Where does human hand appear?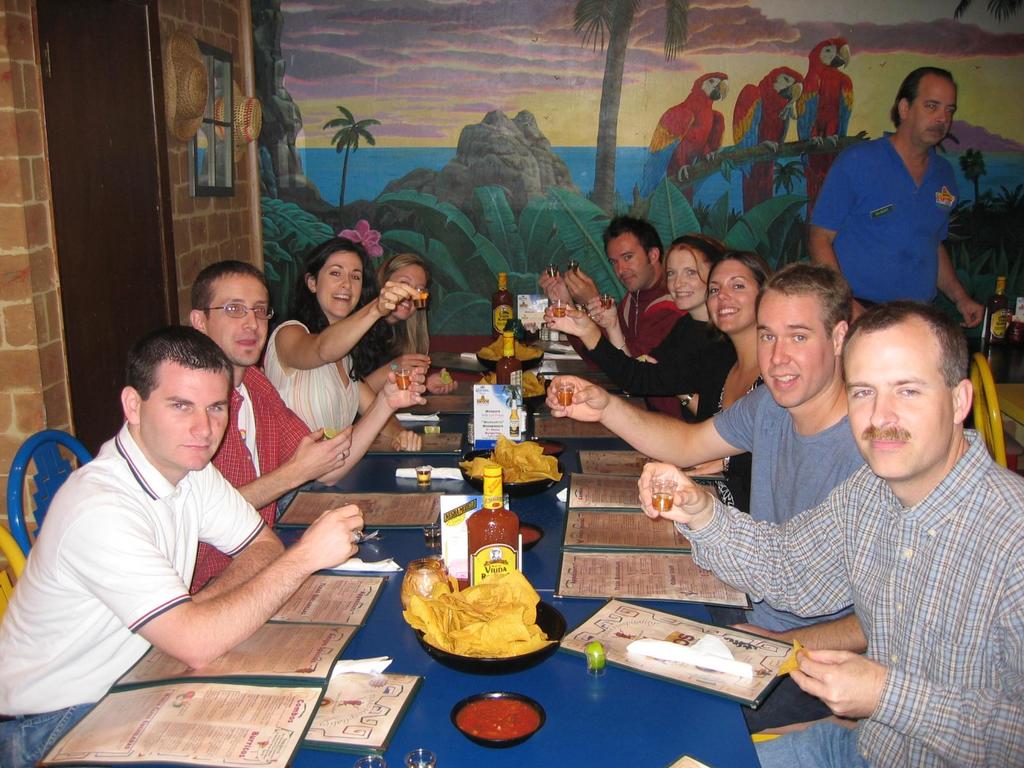
Appears at (x1=433, y1=378, x2=461, y2=394).
